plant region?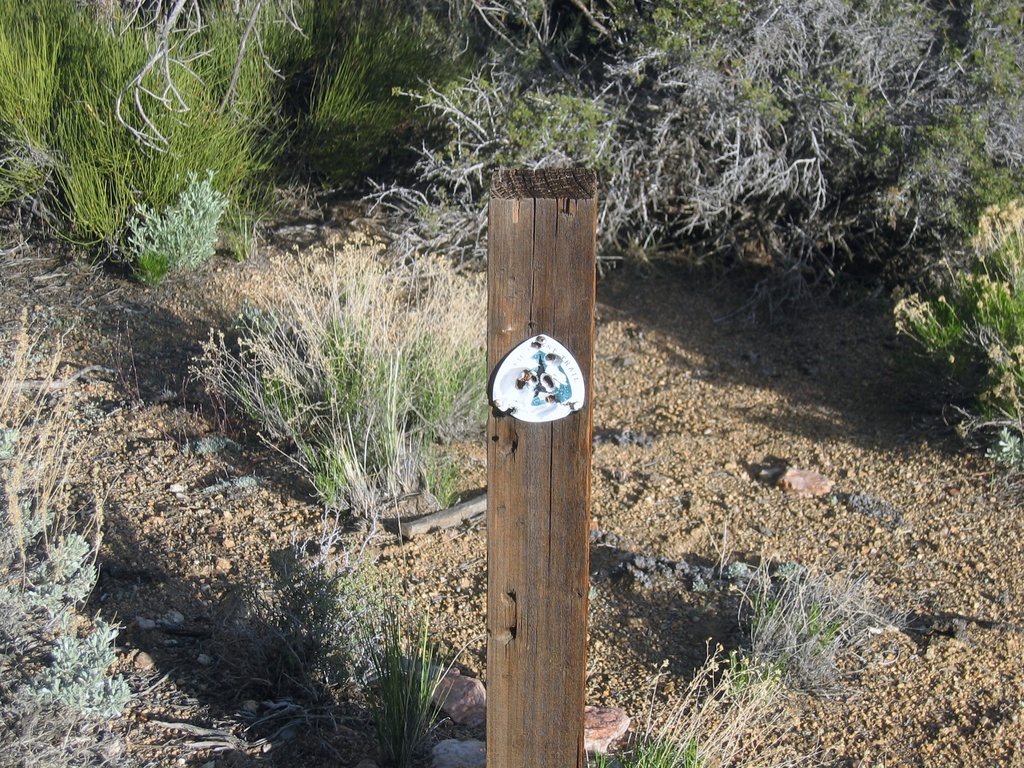
select_region(186, 225, 525, 522)
